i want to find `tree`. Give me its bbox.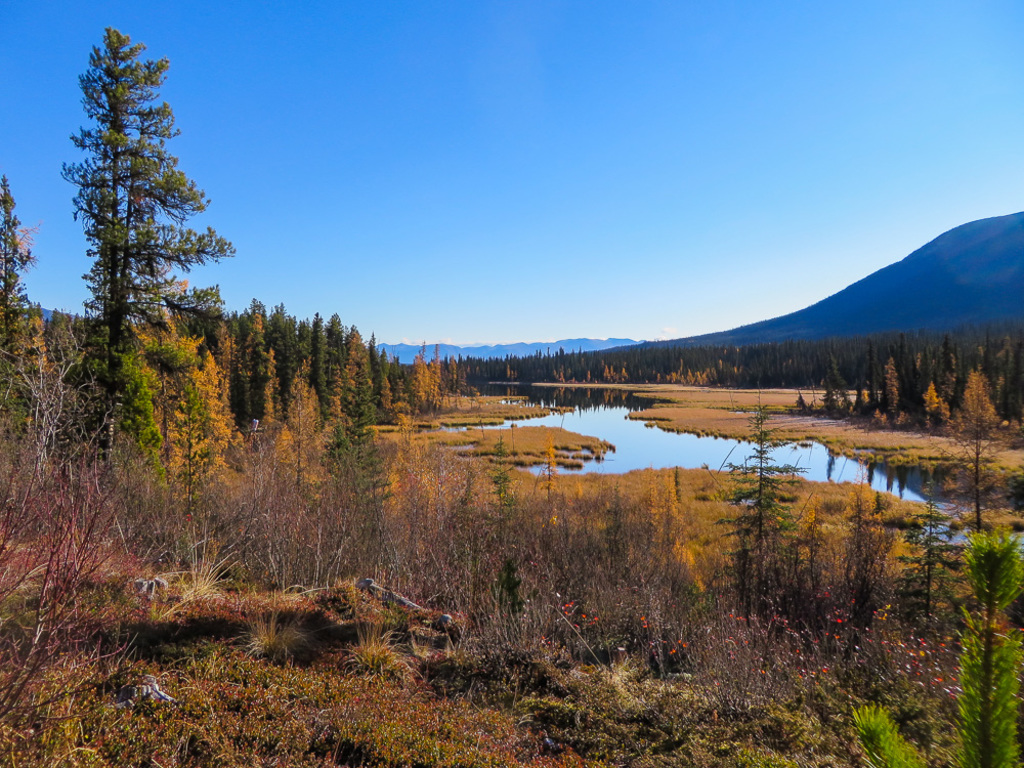
{"left": 854, "top": 372, "right": 869, "bottom": 424}.
